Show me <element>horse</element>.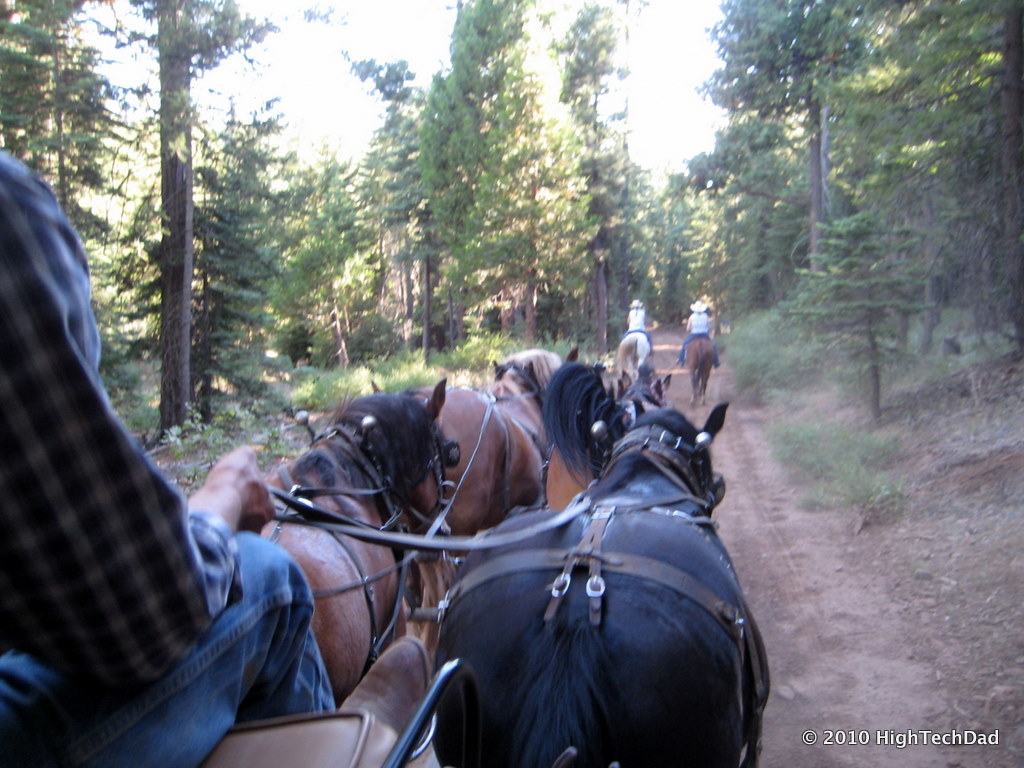
<element>horse</element> is here: bbox(425, 399, 772, 767).
